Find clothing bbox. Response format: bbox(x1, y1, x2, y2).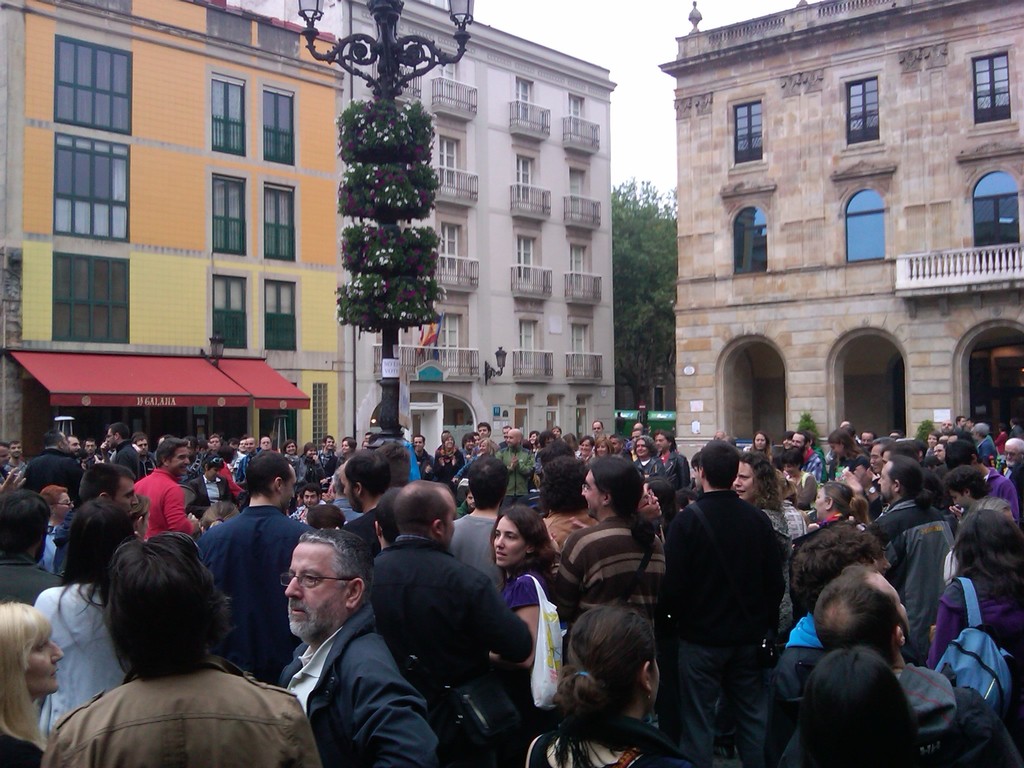
bbox(869, 494, 934, 577).
